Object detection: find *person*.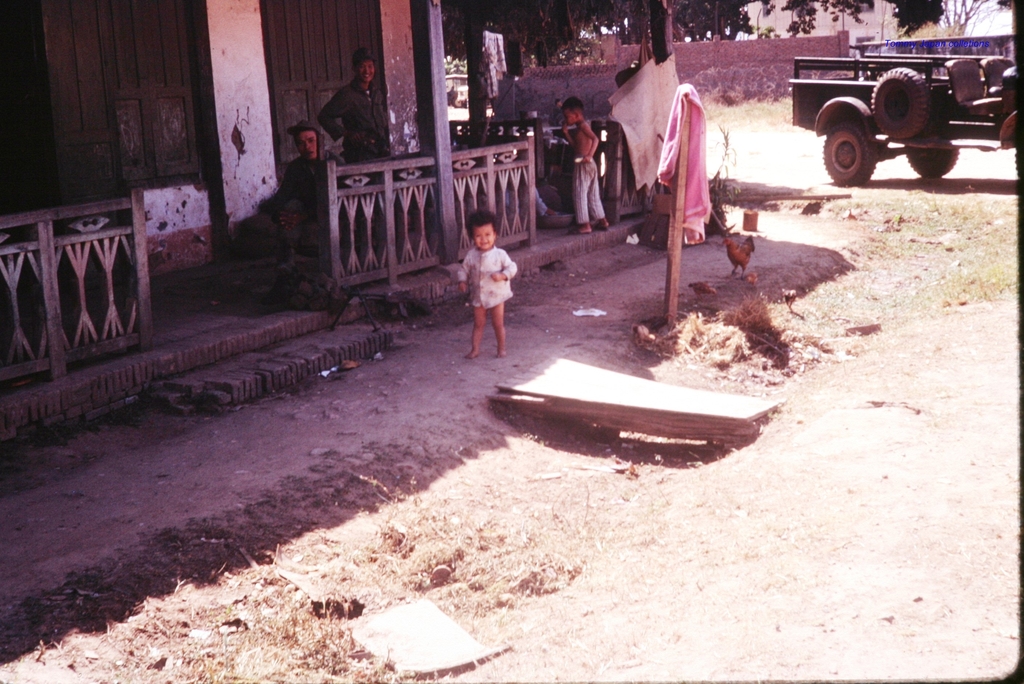
{"x1": 454, "y1": 206, "x2": 523, "y2": 375}.
